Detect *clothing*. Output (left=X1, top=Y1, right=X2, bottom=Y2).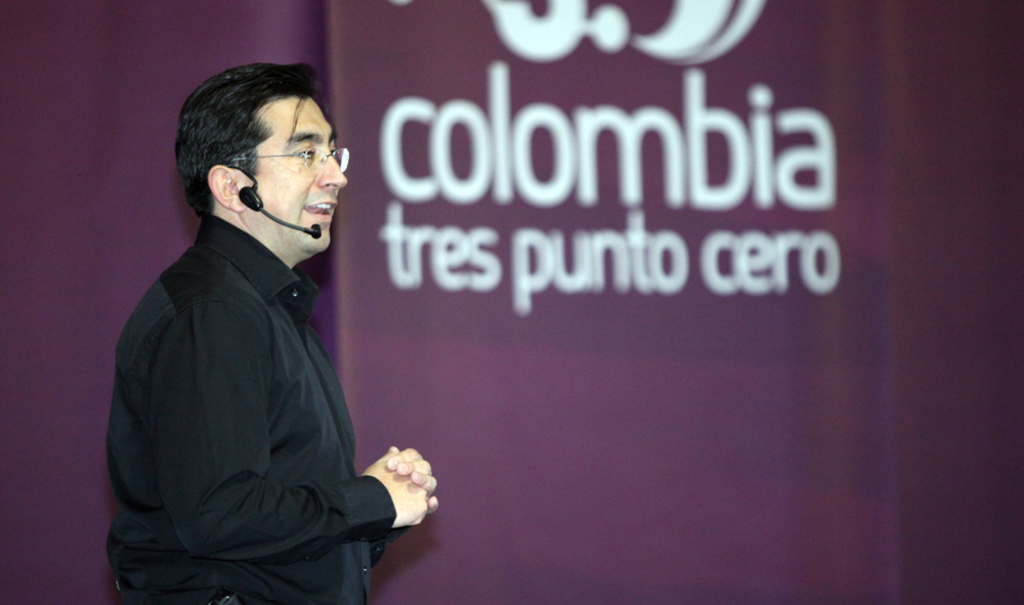
(left=105, top=210, right=394, bottom=604).
